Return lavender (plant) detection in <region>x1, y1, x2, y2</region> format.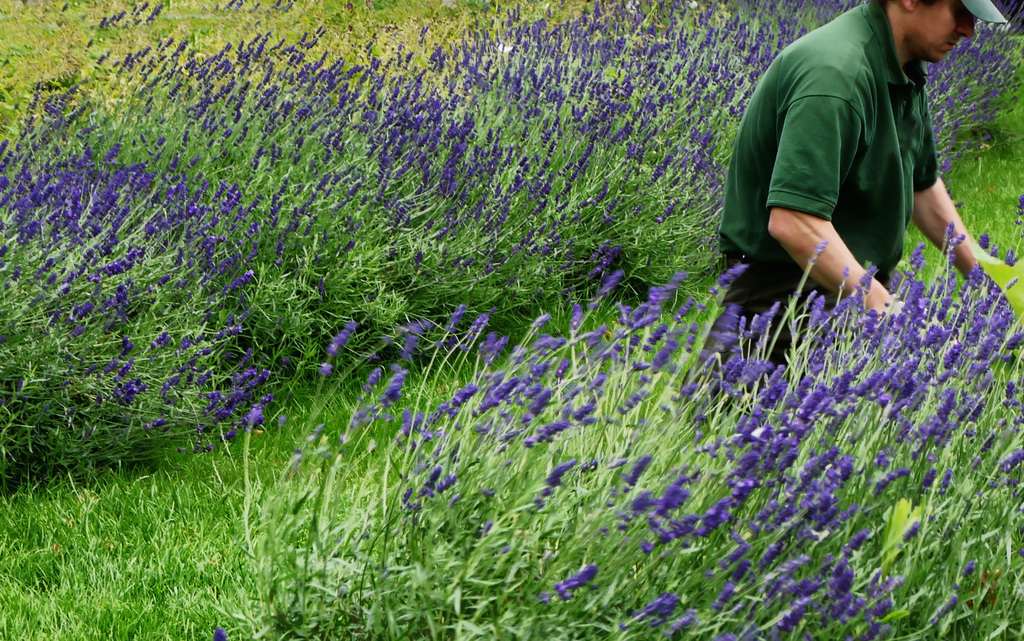
<region>319, 325, 353, 377</region>.
